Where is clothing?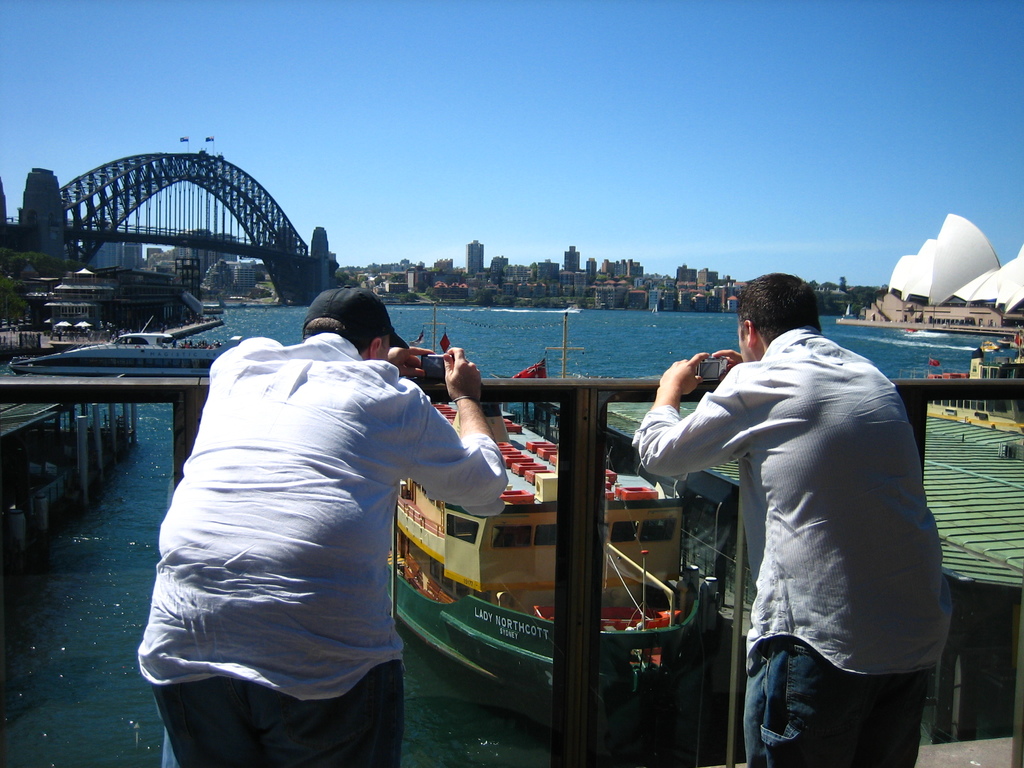
628 327 956 767.
